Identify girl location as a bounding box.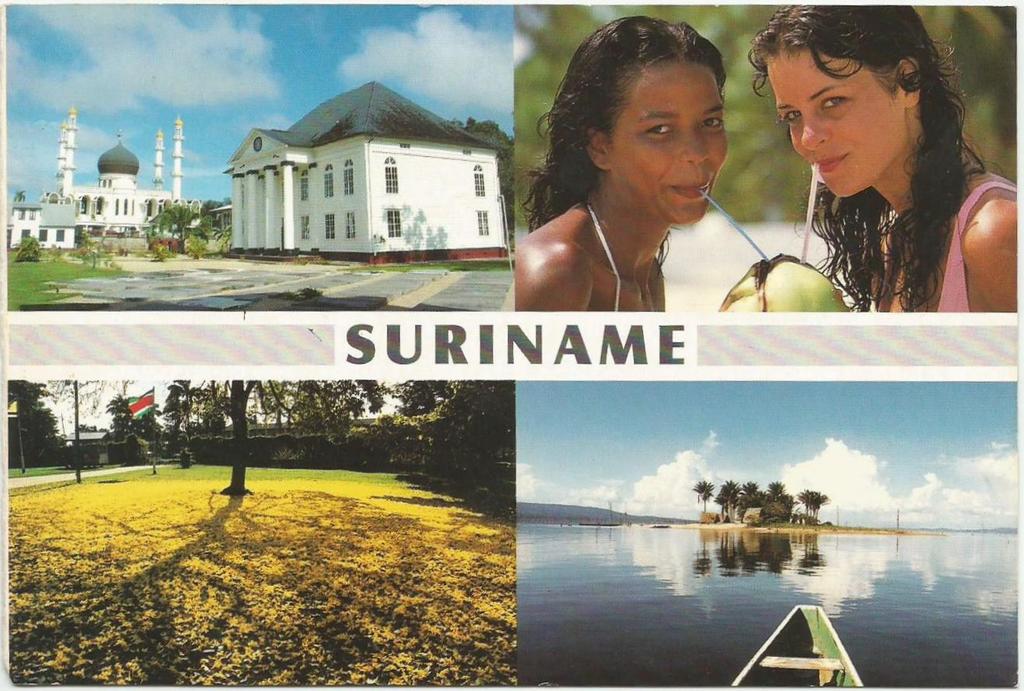
[746, 0, 1023, 312].
